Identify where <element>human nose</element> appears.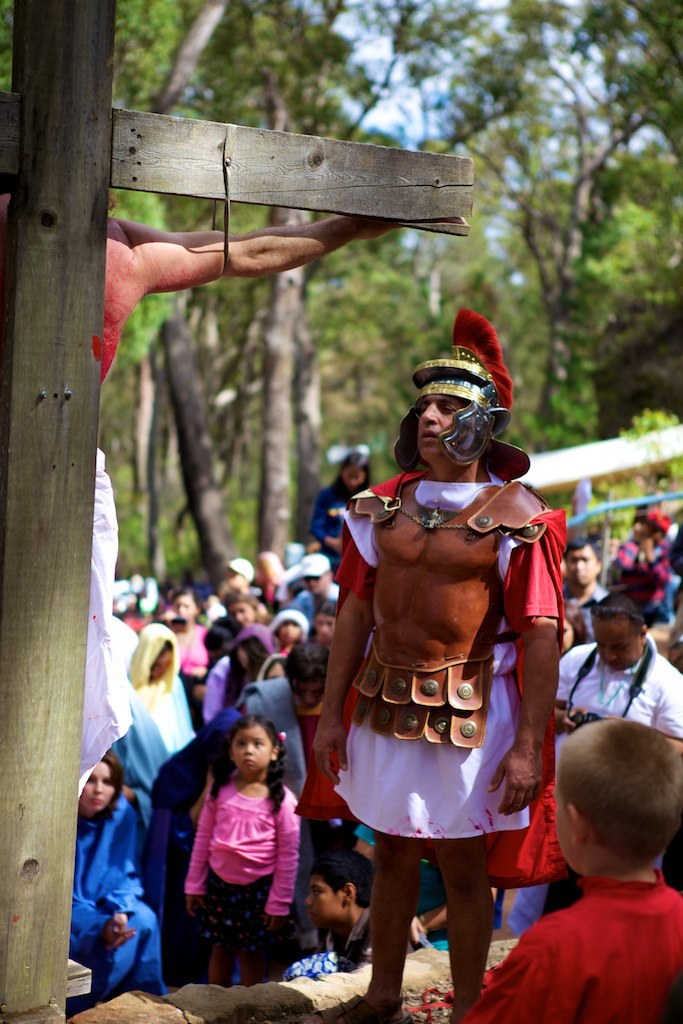
Appears at 422 401 440 424.
